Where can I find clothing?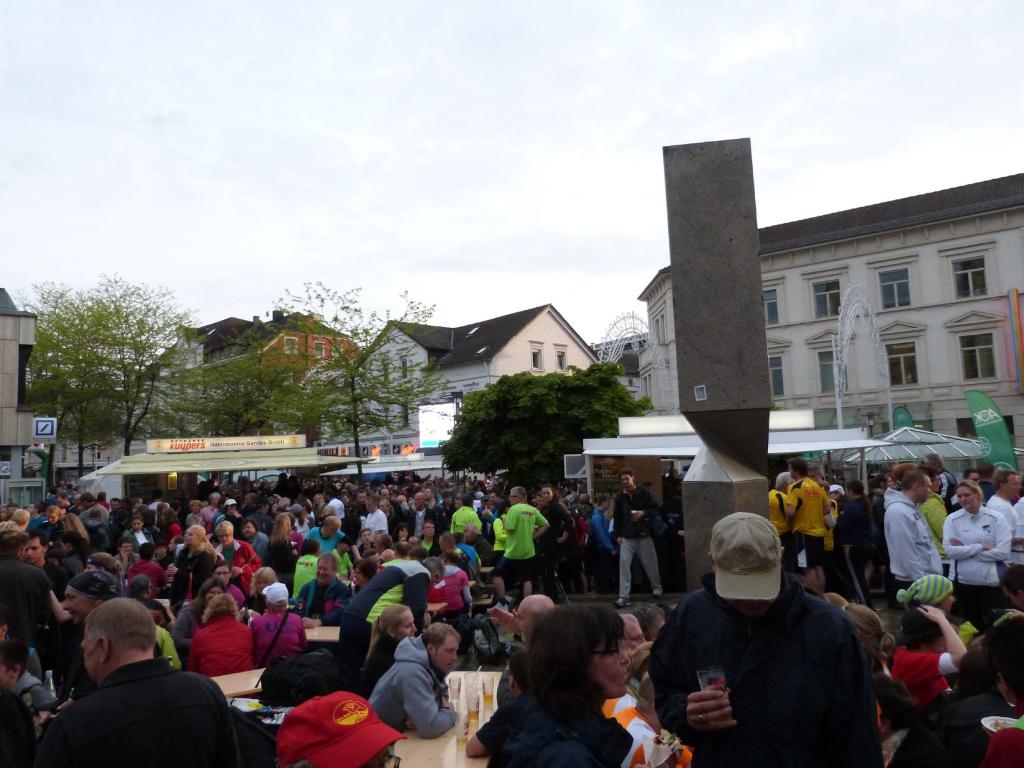
You can find it at <box>38,664,248,767</box>.
